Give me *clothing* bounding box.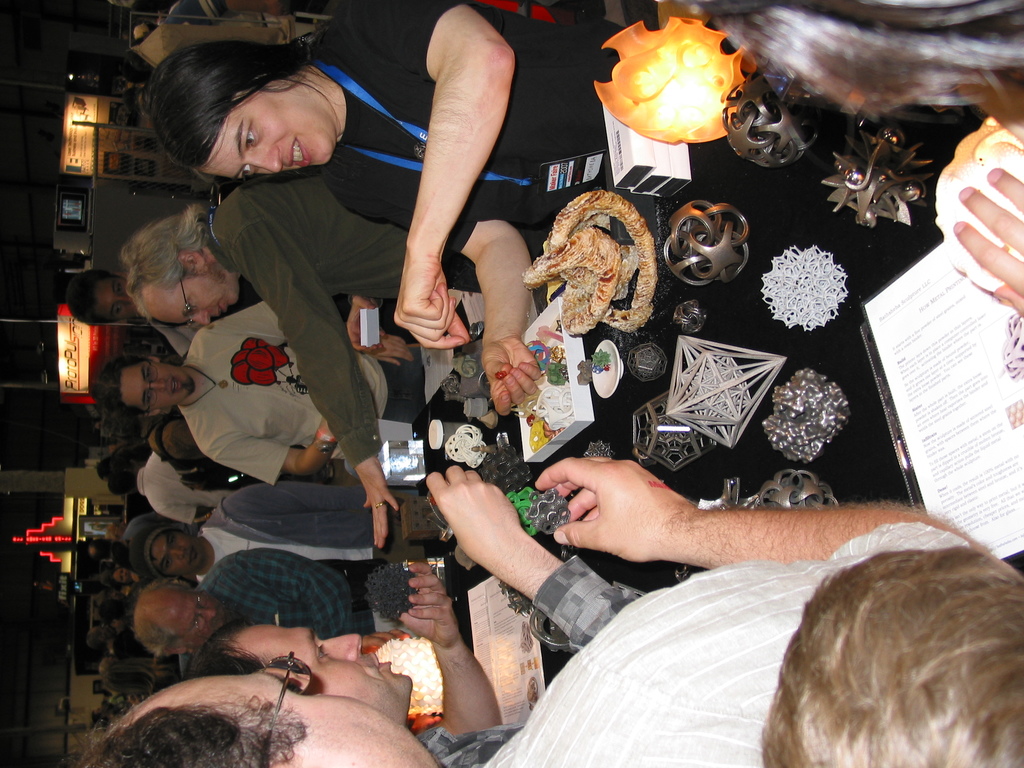
box(477, 519, 972, 767).
